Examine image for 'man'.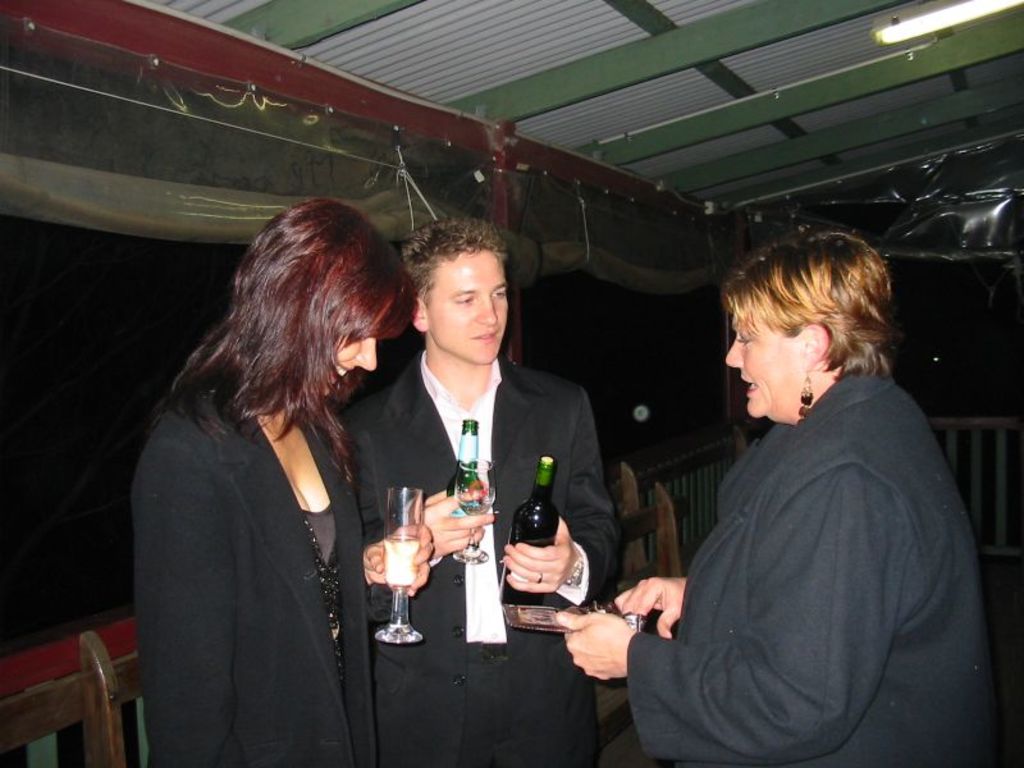
Examination result: region(337, 214, 614, 767).
